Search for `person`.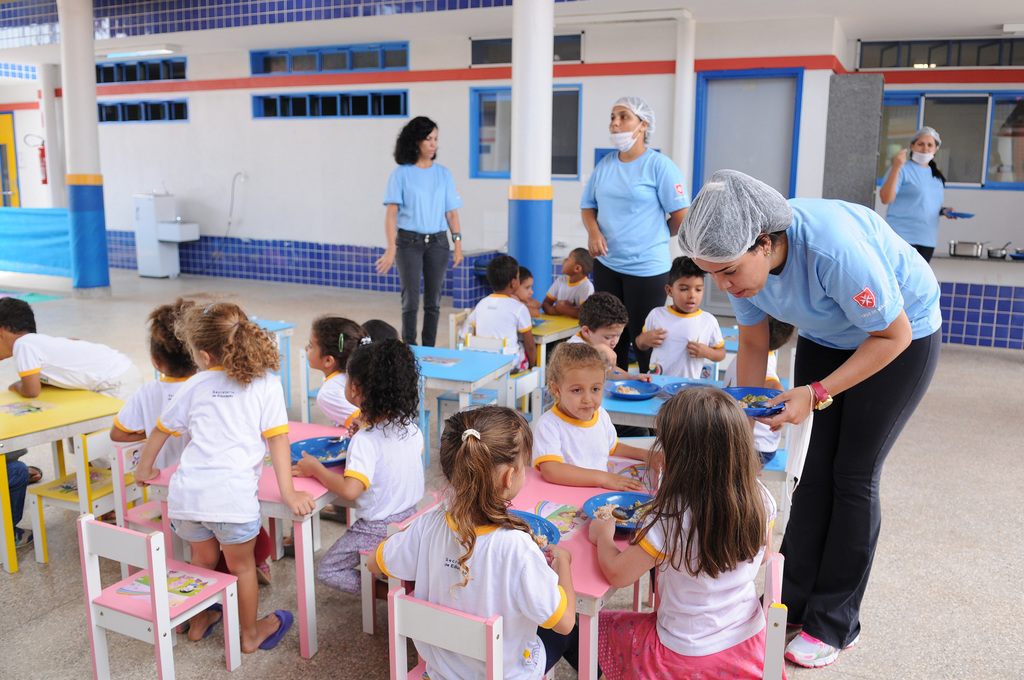
Found at [674,166,945,642].
